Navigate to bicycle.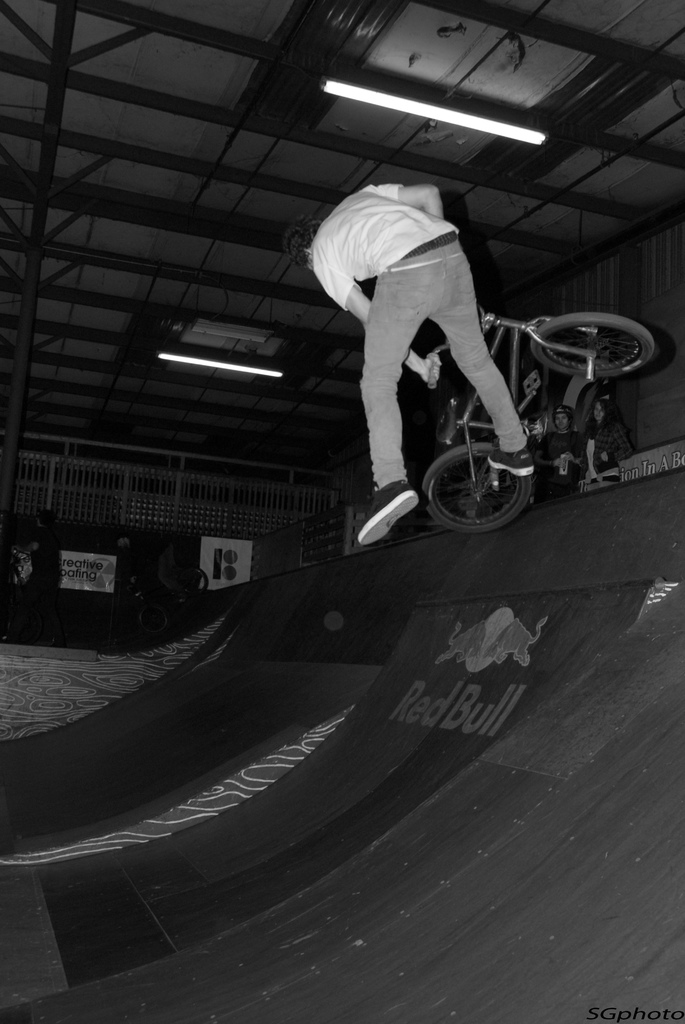
Navigation target: [407, 280, 634, 533].
